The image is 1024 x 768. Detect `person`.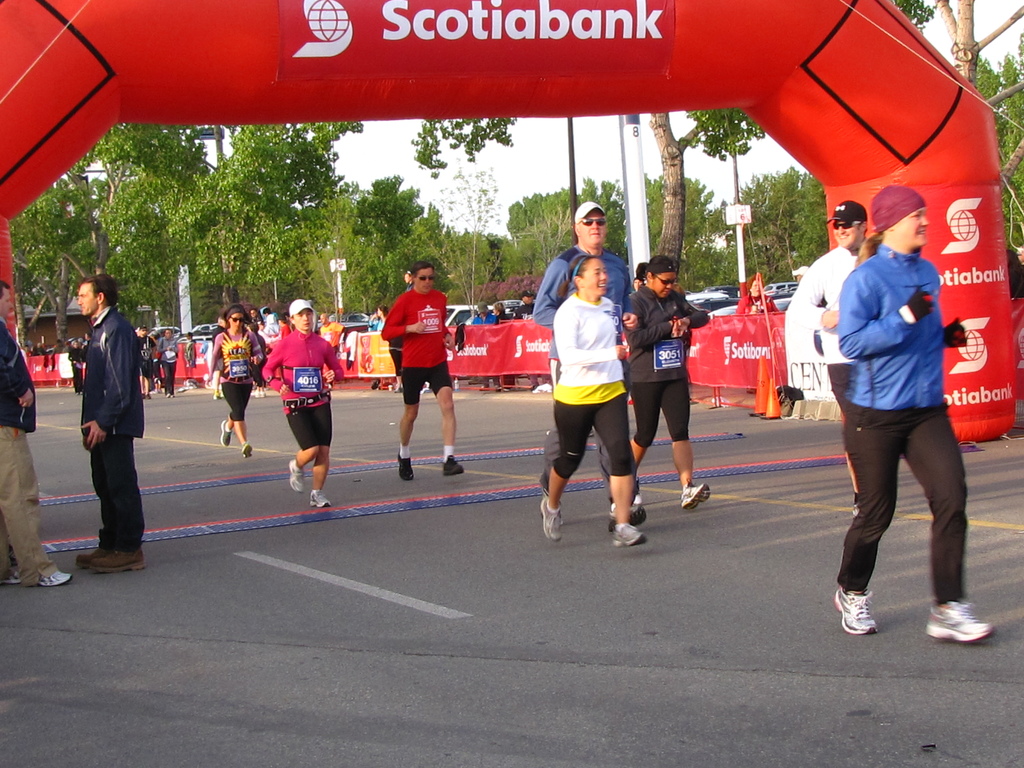
Detection: <box>514,287,535,317</box>.
